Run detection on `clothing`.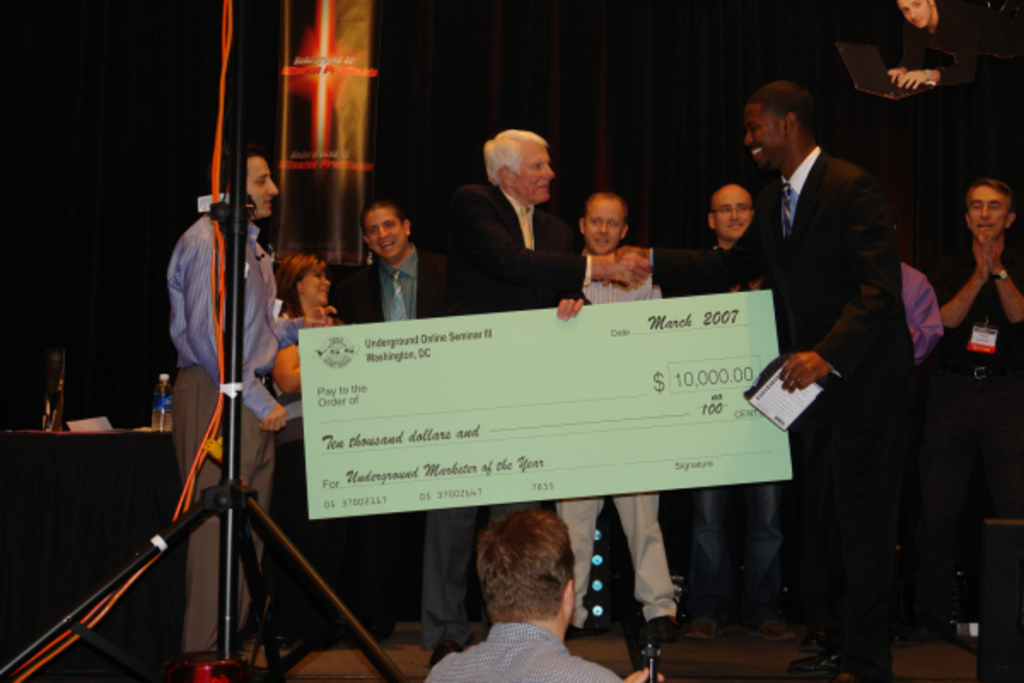
Result: left=422, top=504, right=529, bottom=642.
